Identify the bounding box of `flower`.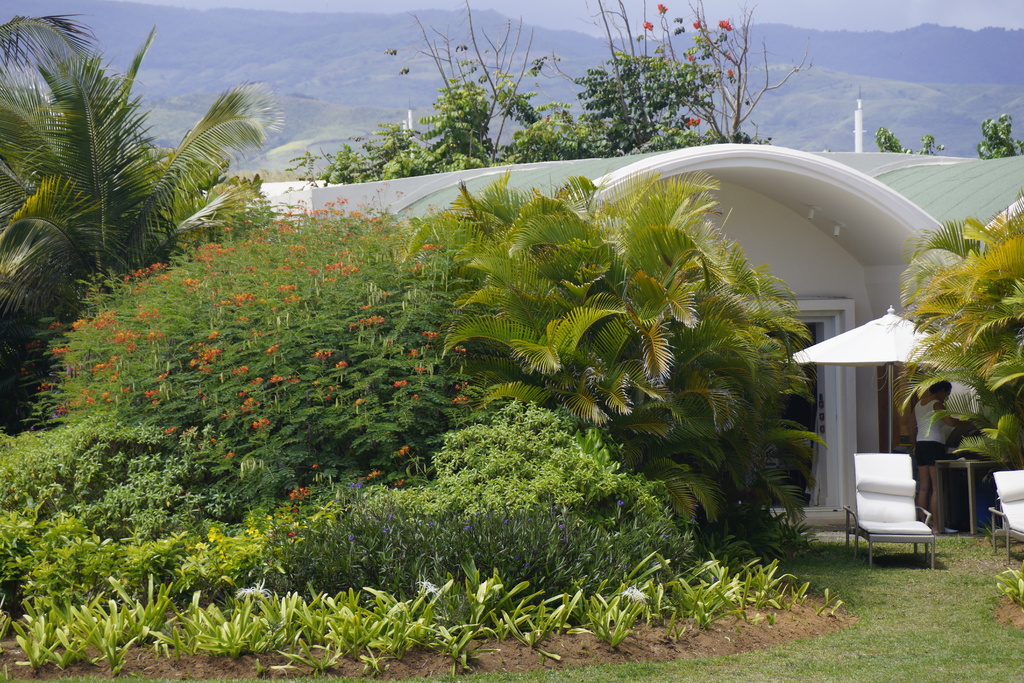
detection(145, 323, 168, 339).
